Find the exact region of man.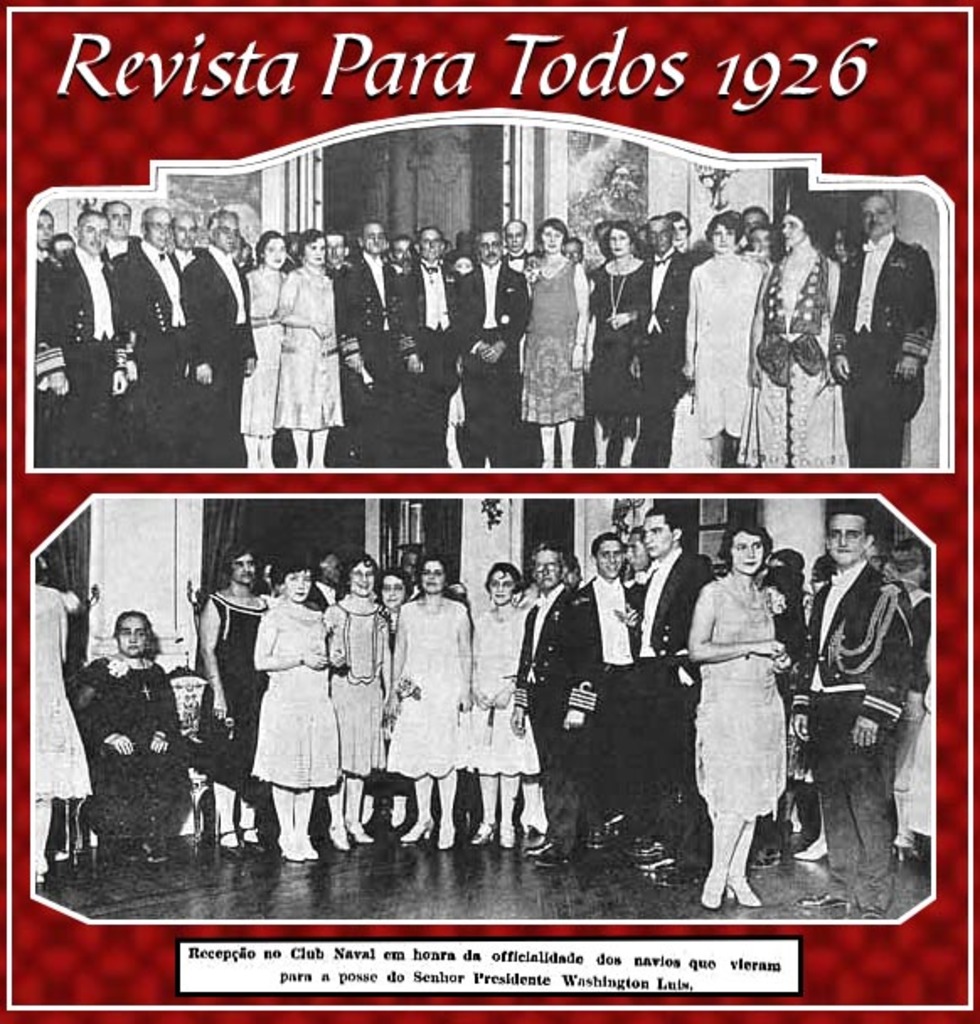
Exact region: [820, 187, 936, 470].
